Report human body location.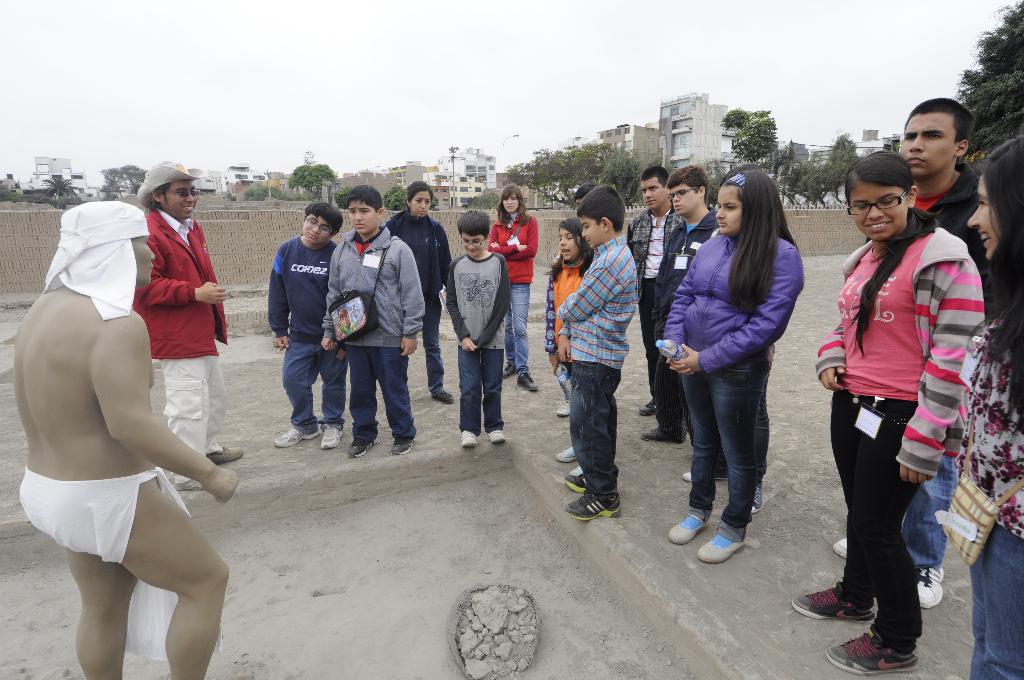
Report: x1=816, y1=224, x2=989, y2=676.
